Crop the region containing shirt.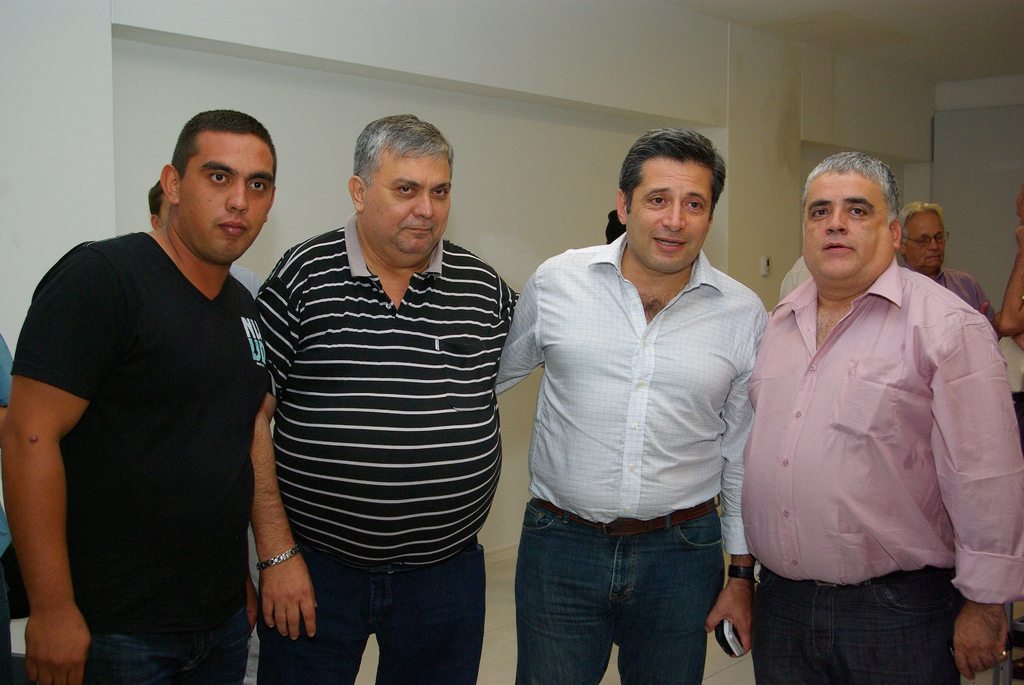
Crop region: detection(911, 265, 999, 337).
